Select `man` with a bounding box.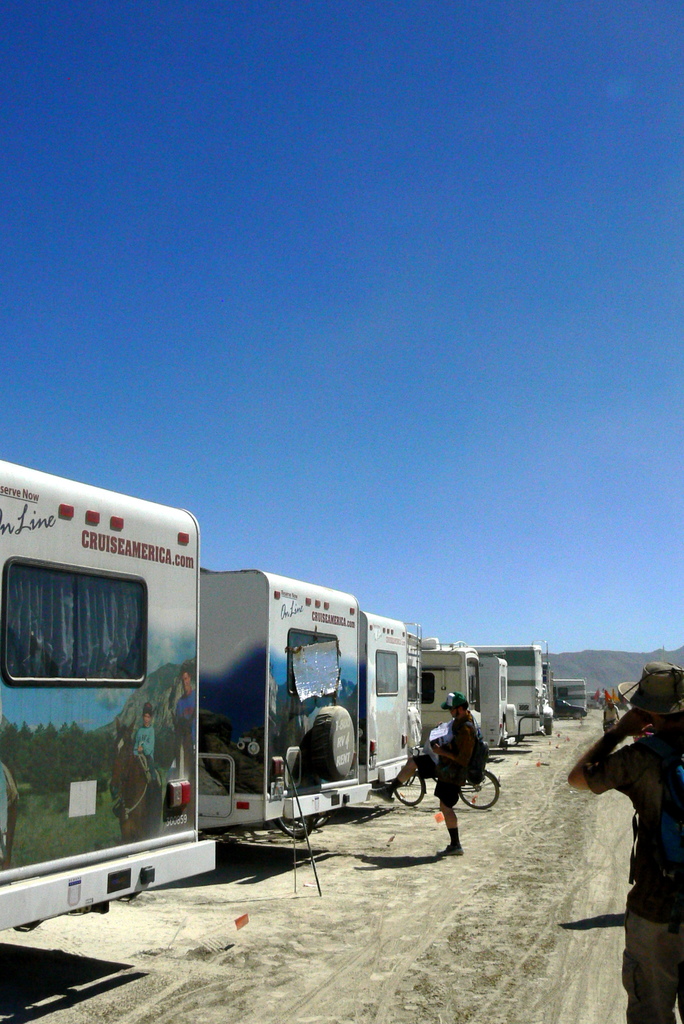
pyautogui.locateOnScreen(175, 668, 197, 754).
